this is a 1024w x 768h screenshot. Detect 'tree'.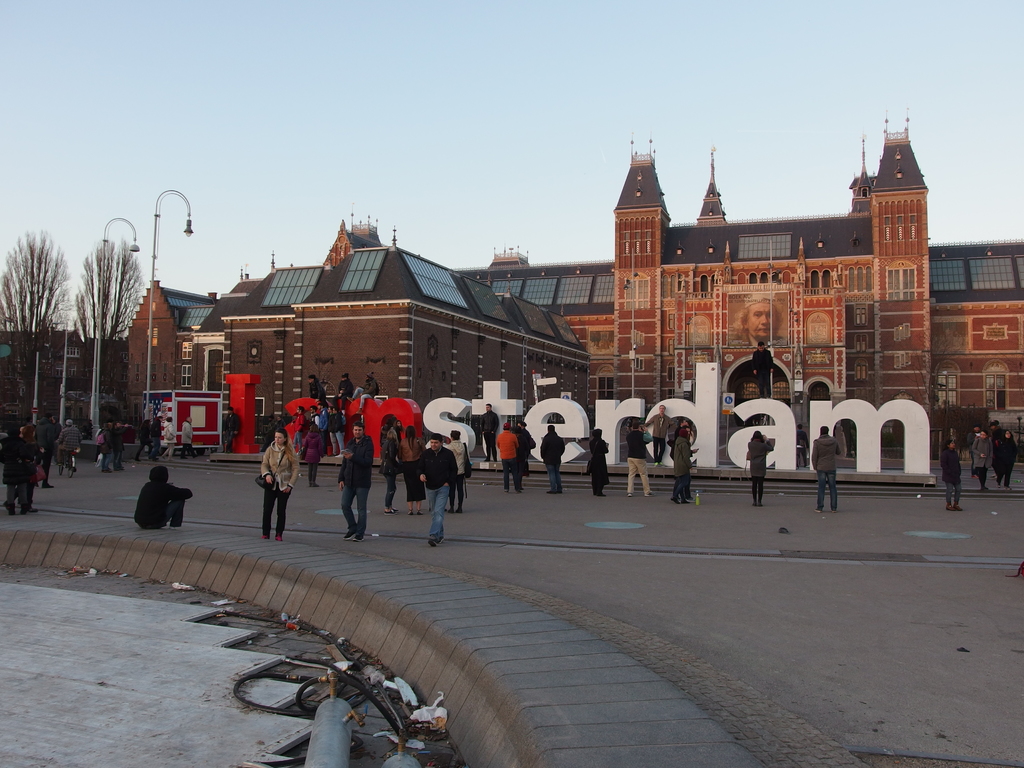
bbox(0, 222, 63, 420).
